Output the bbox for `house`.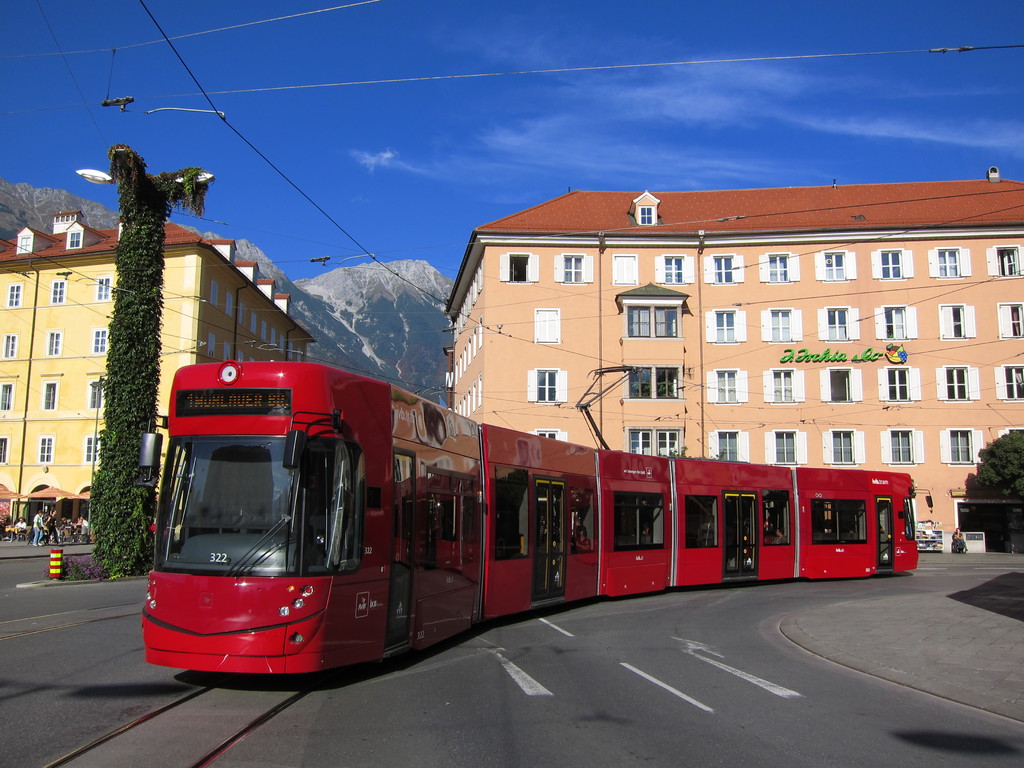
bbox=(975, 166, 1023, 529).
